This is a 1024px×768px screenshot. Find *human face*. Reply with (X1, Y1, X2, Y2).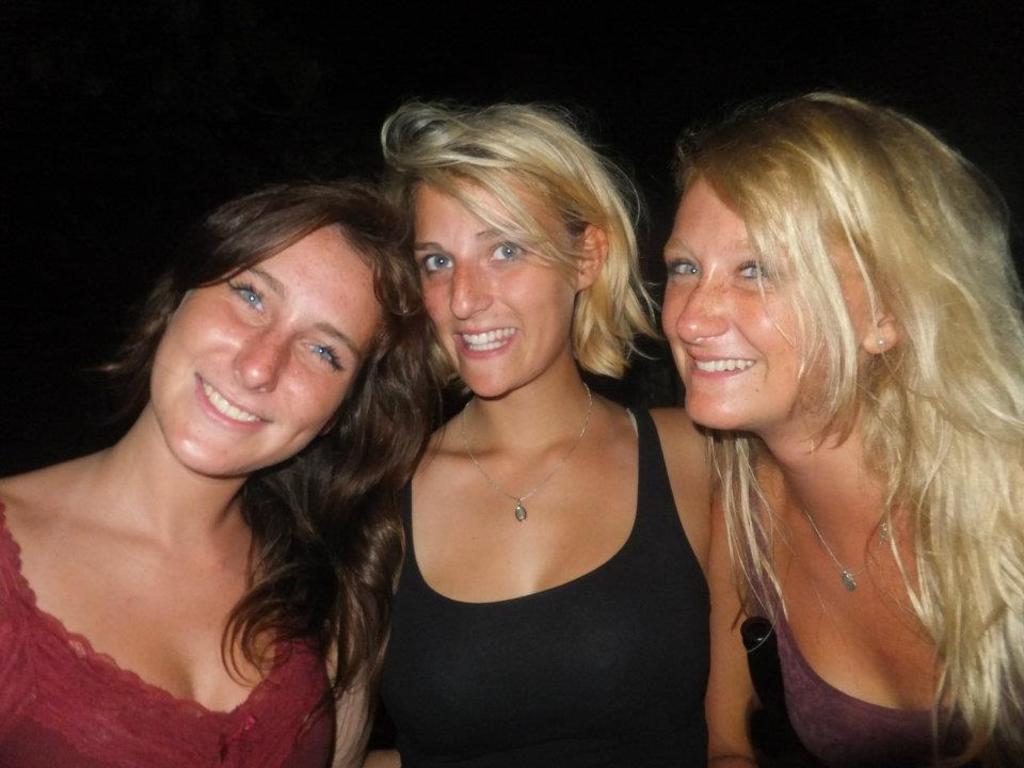
(657, 176, 871, 434).
